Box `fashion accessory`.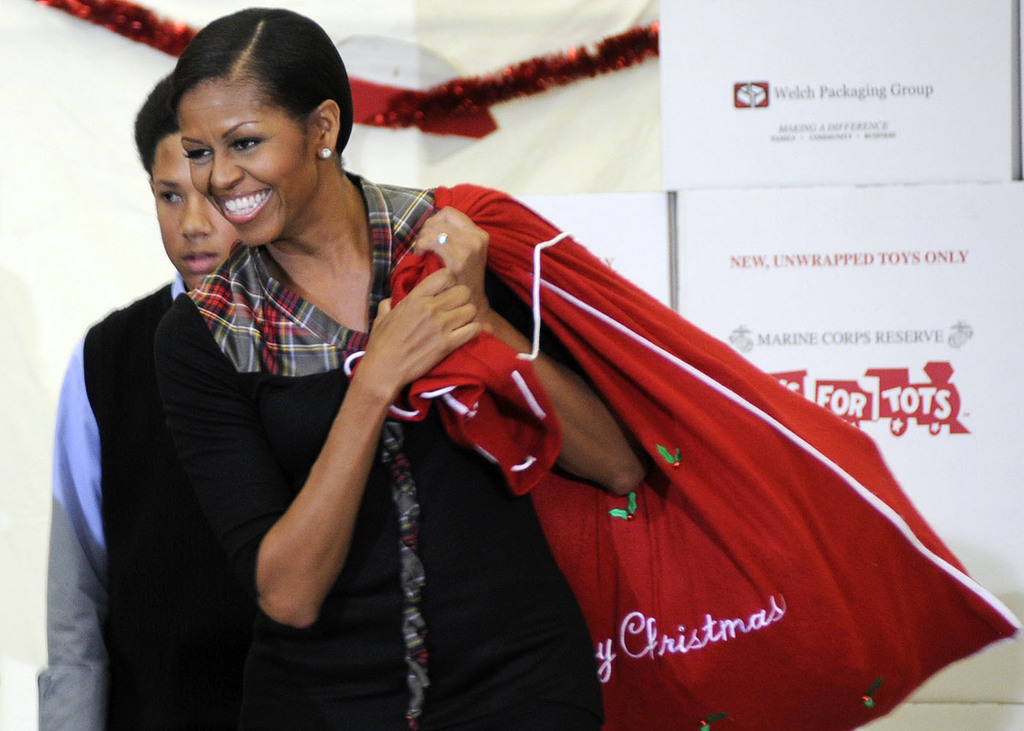
x1=322 y1=143 x2=329 y2=155.
